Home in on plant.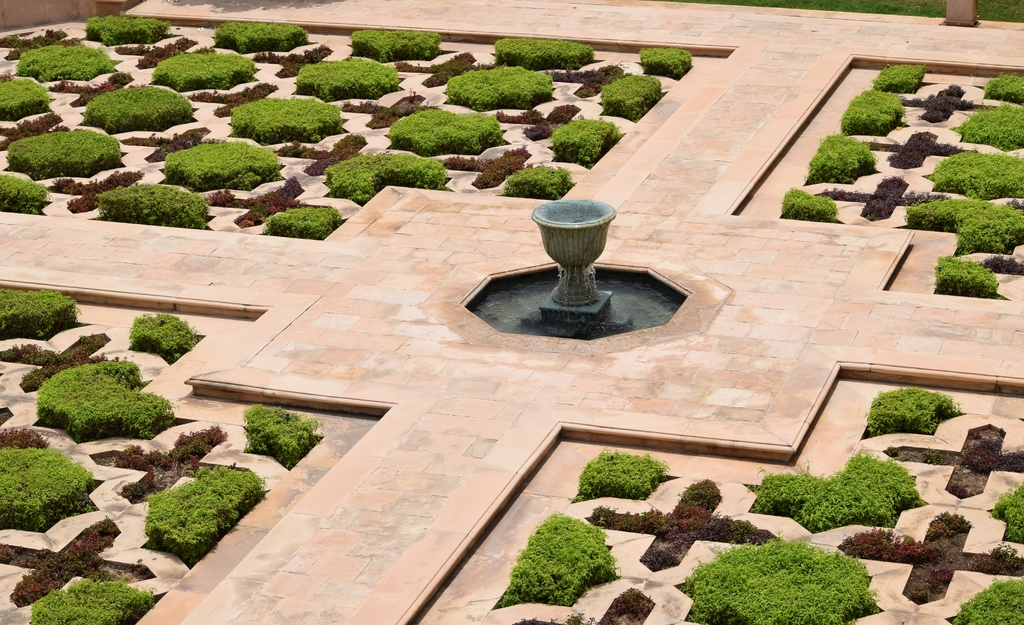
Homed in at (x1=120, y1=123, x2=254, y2=159).
